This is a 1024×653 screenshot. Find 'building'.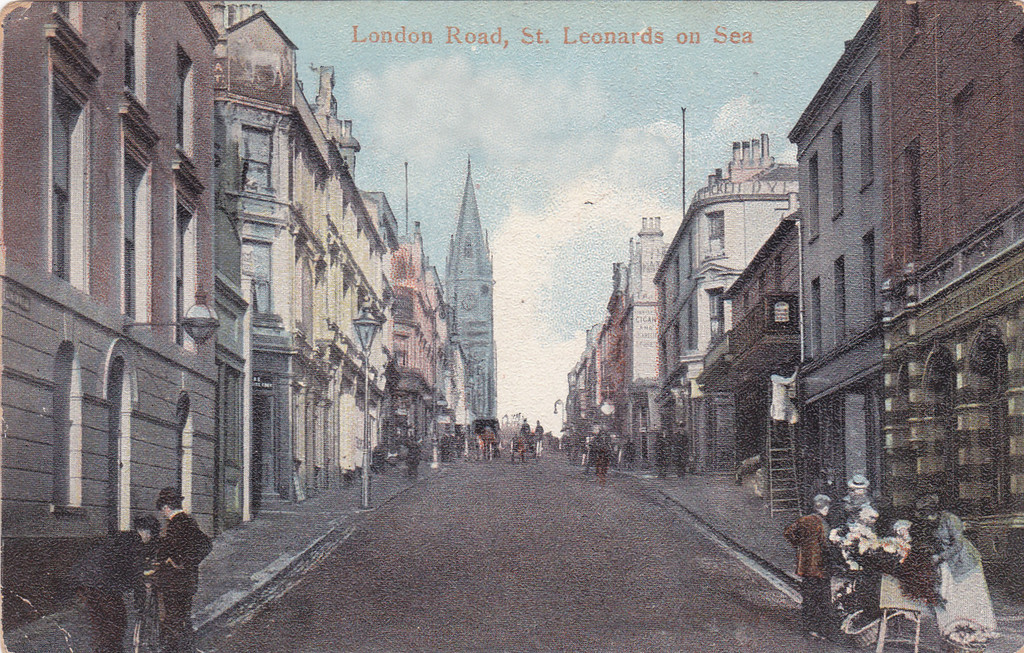
Bounding box: x1=611 y1=213 x2=670 y2=471.
